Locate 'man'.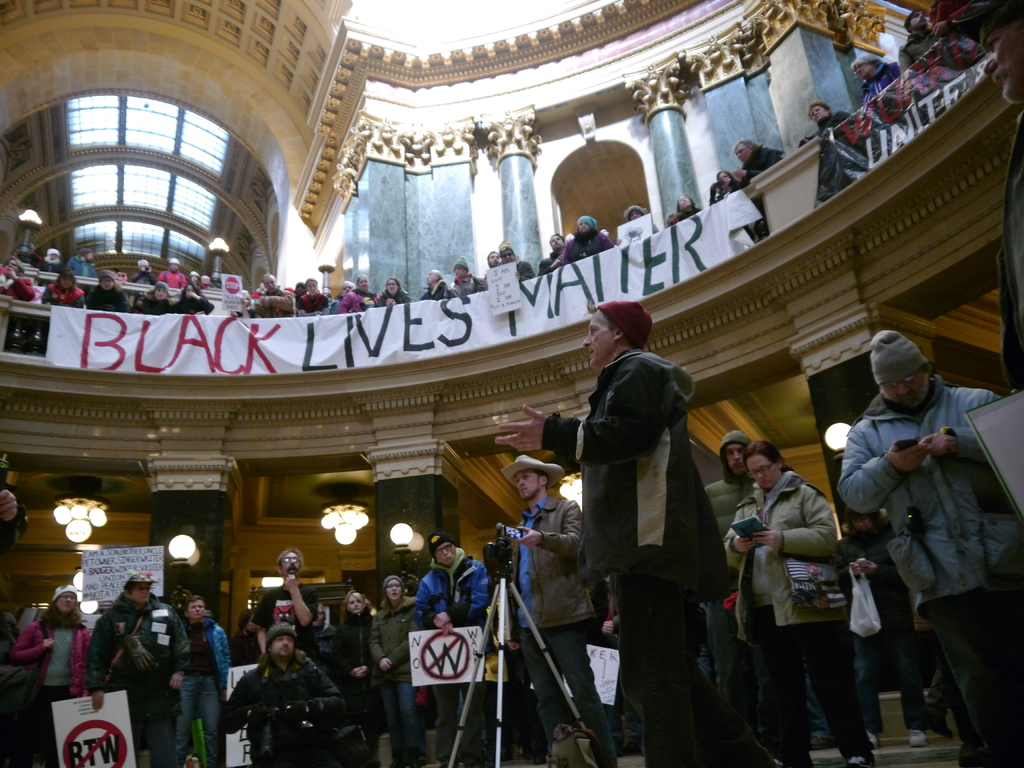
Bounding box: 294:282:306:296.
